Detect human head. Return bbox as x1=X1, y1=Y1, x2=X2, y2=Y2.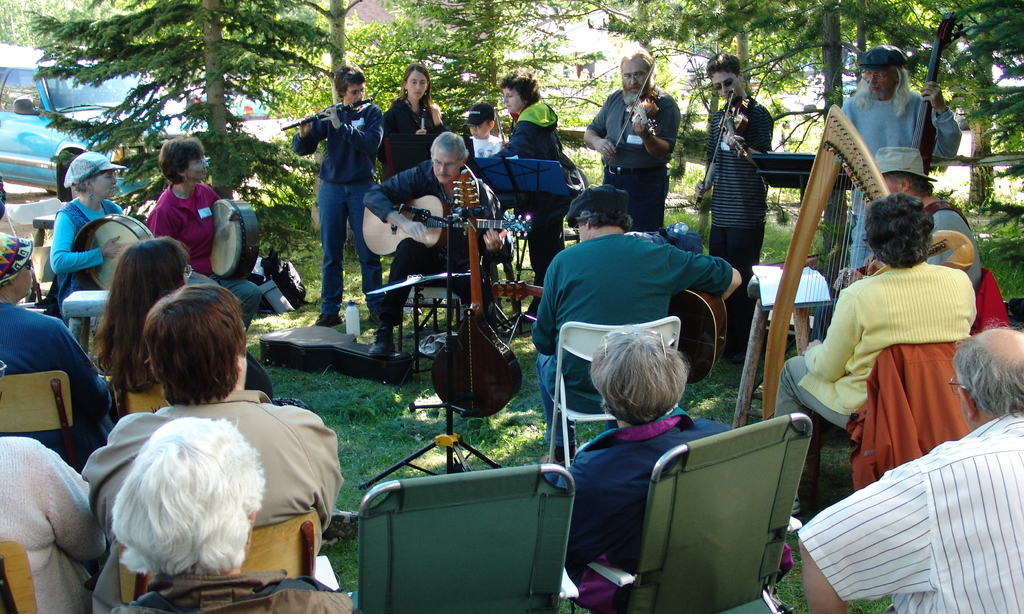
x1=705, y1=52, x2=745, y2=102.
